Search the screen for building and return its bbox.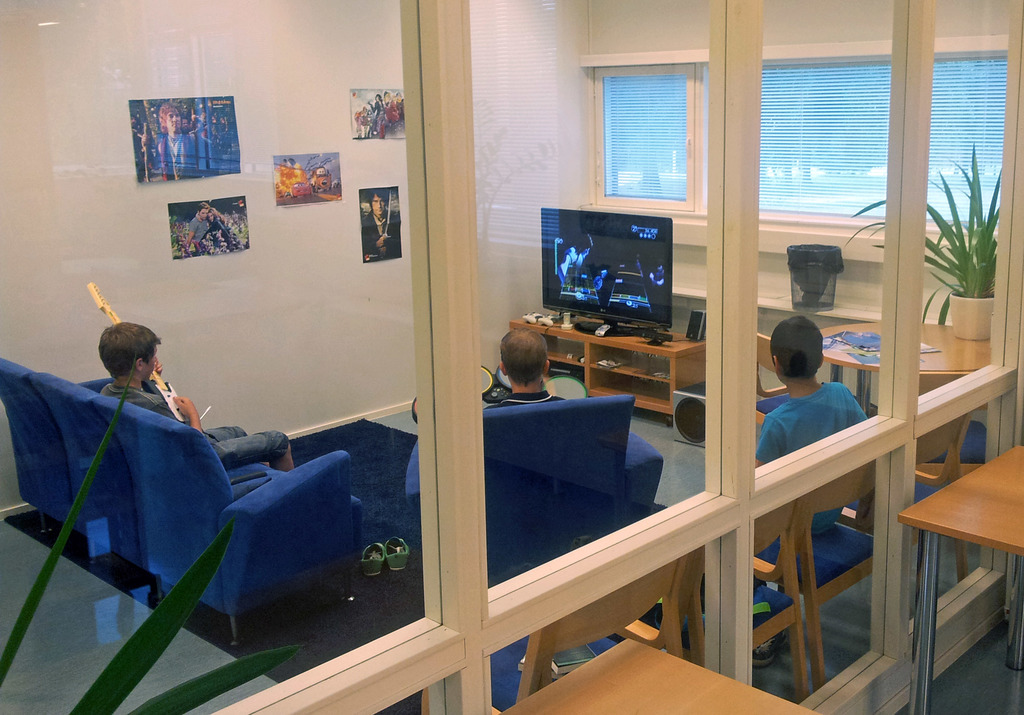
Found: box(0, 0, 1023, 714).
